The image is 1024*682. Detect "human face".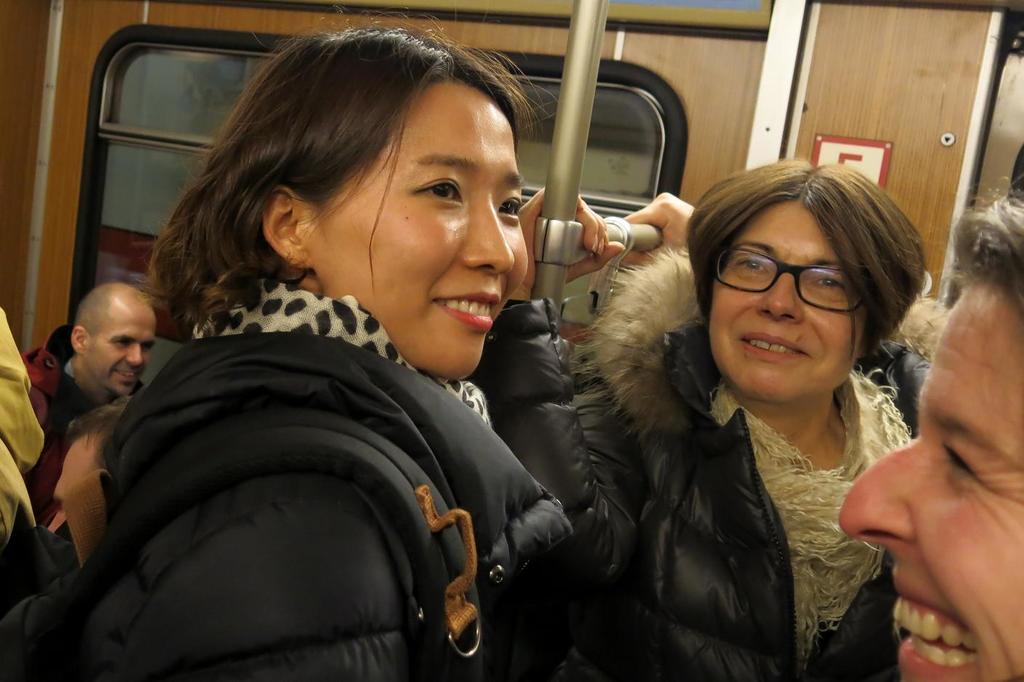
Detection: box=[835, 277, 1023, 681].
